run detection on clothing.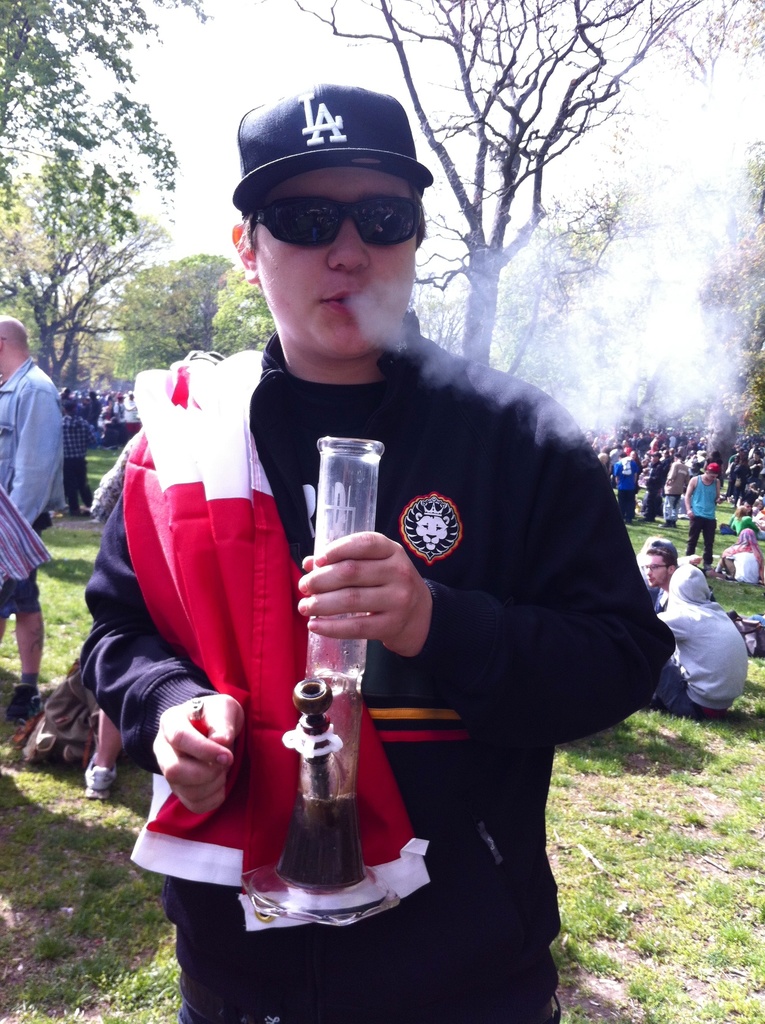
Result: pyautogui.locateOnScreen(652, 559, 750, 718).
